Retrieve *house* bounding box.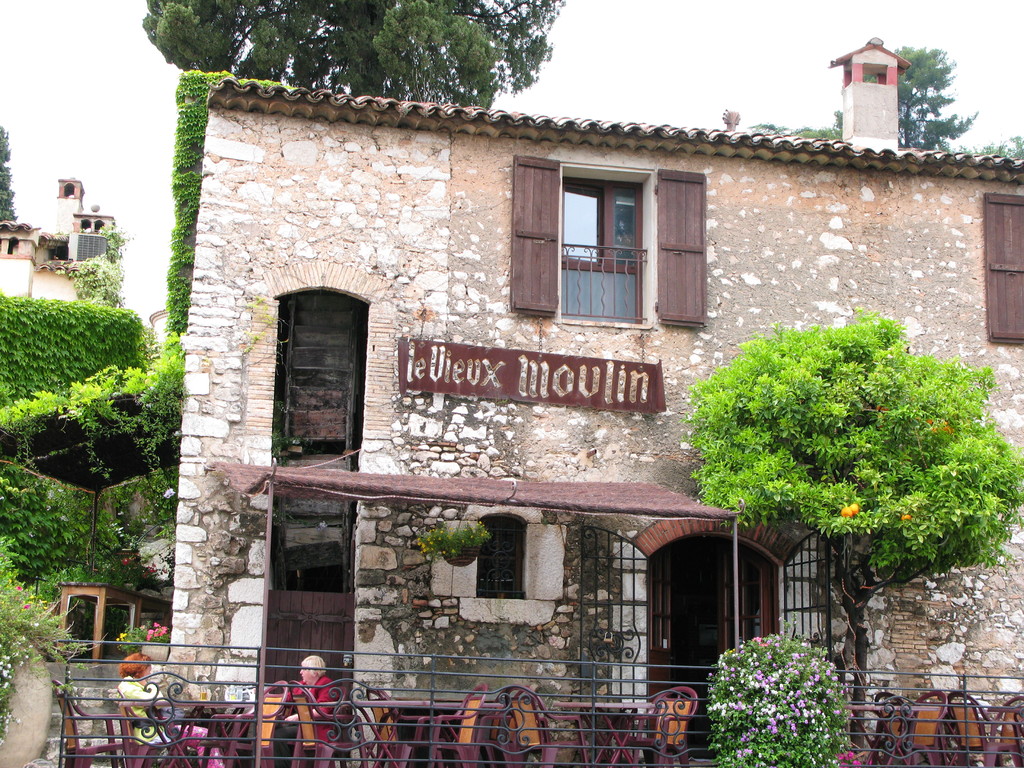
Bounding box: 0 175 123 315.
